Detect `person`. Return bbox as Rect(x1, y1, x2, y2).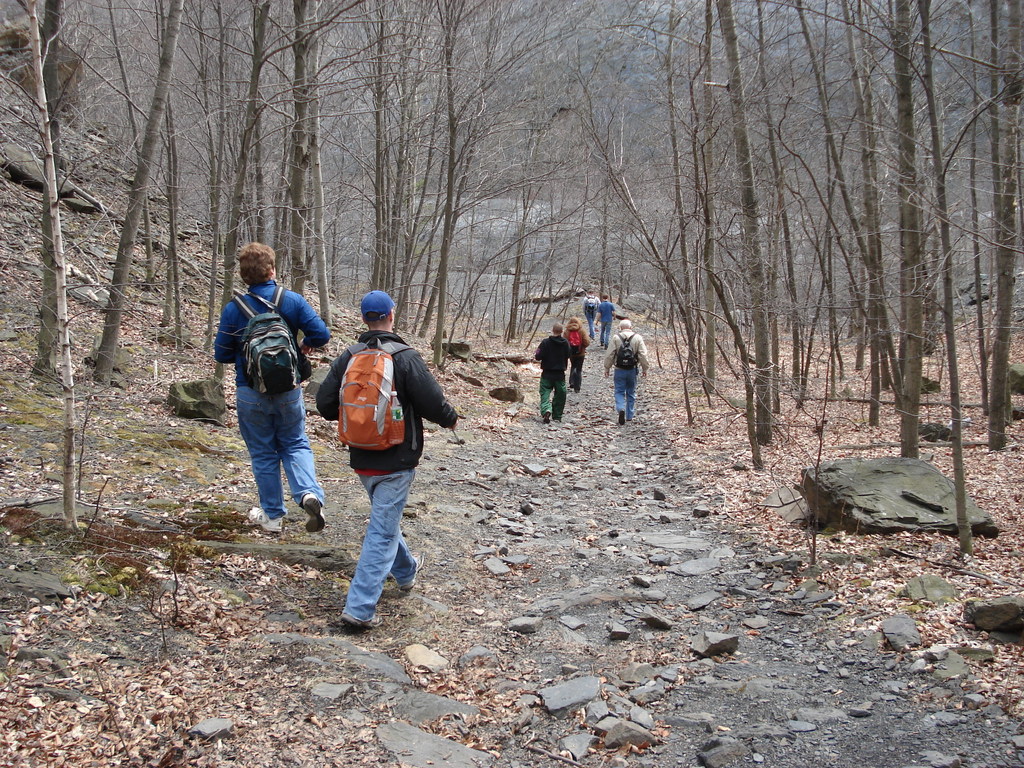
Rect(559, 318, 584, 395).
